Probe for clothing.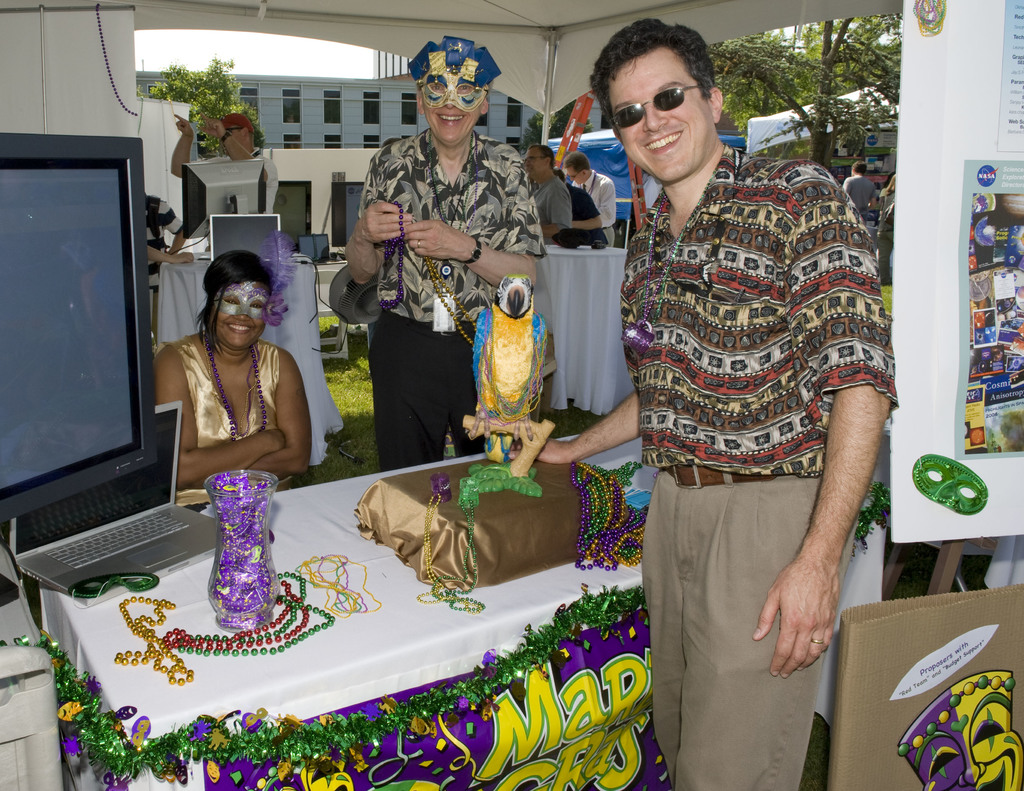
Probe result: box=[358, 124, 547, 473].
